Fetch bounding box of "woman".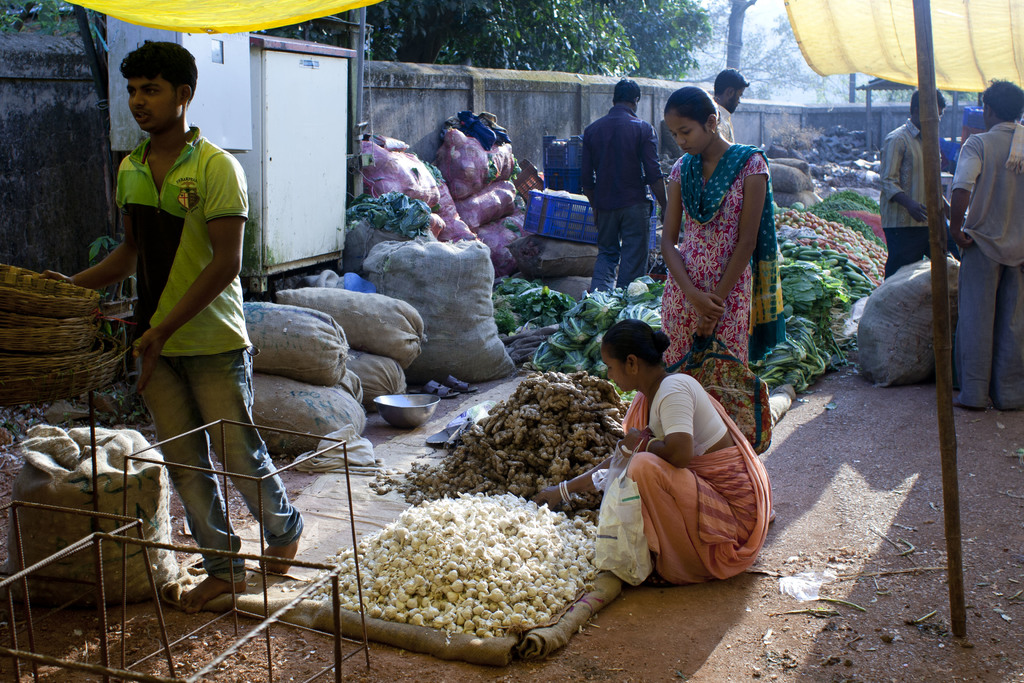
Bbox: <bbox>663, 69, 792, 396</bbox>.
